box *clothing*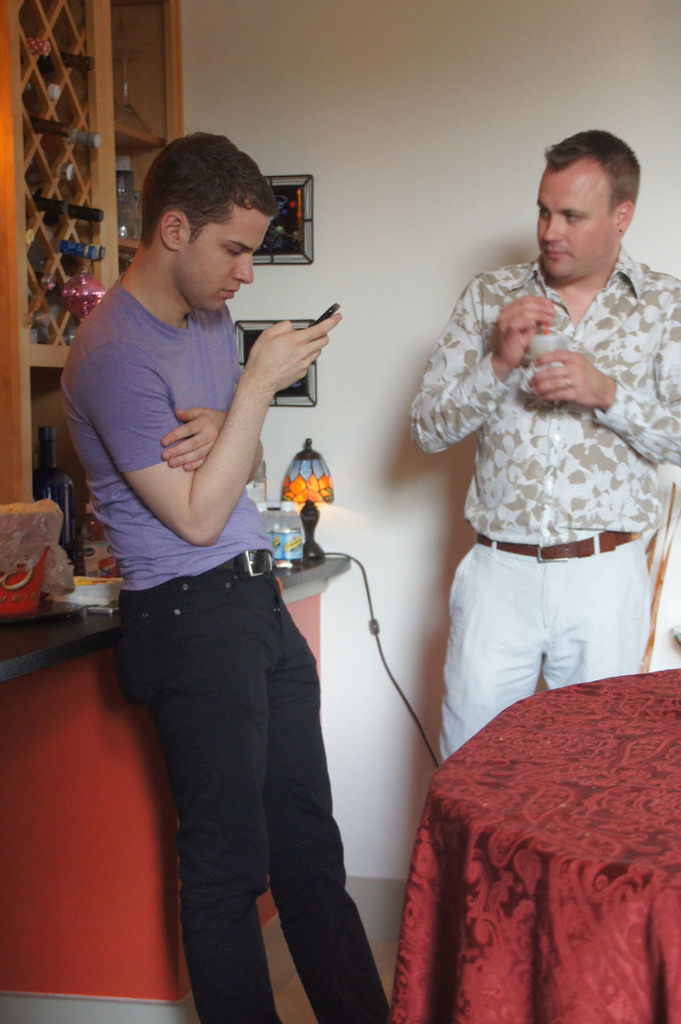
BBox(396, 256, 678, 773)
